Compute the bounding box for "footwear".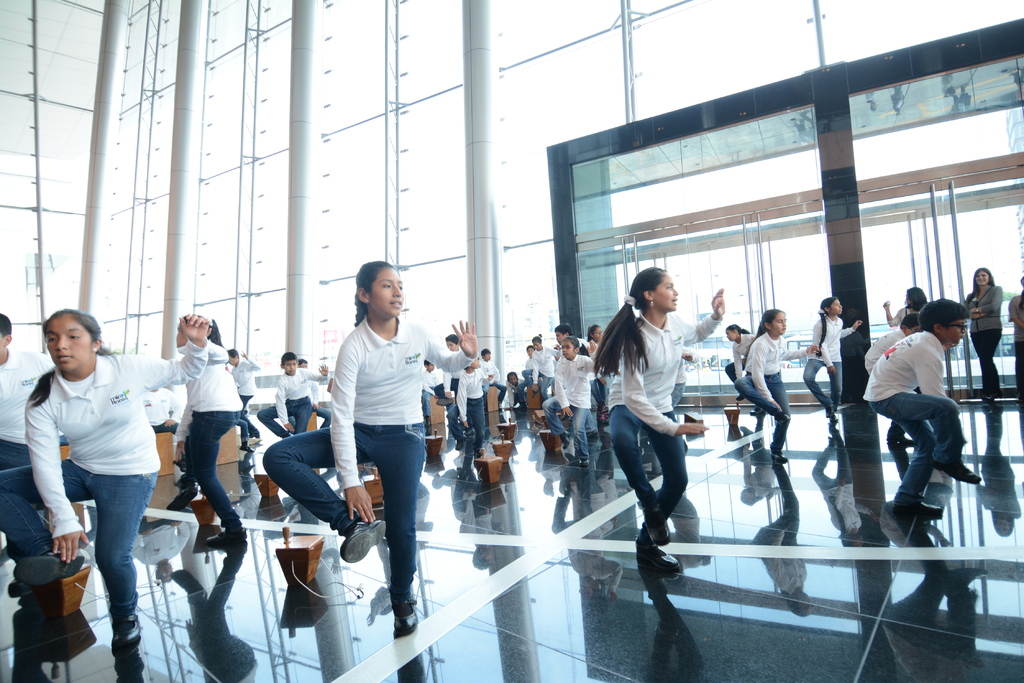
558/428/572/451.
